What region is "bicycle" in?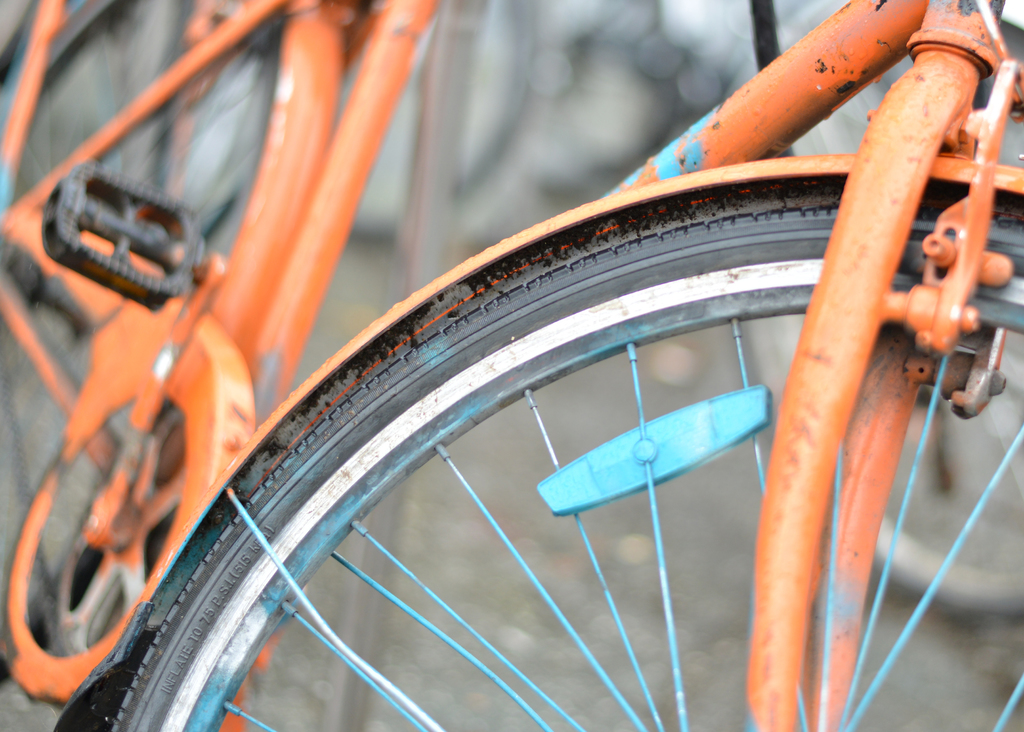
<bbox>0, 0, 1023, 731</bbox>.
